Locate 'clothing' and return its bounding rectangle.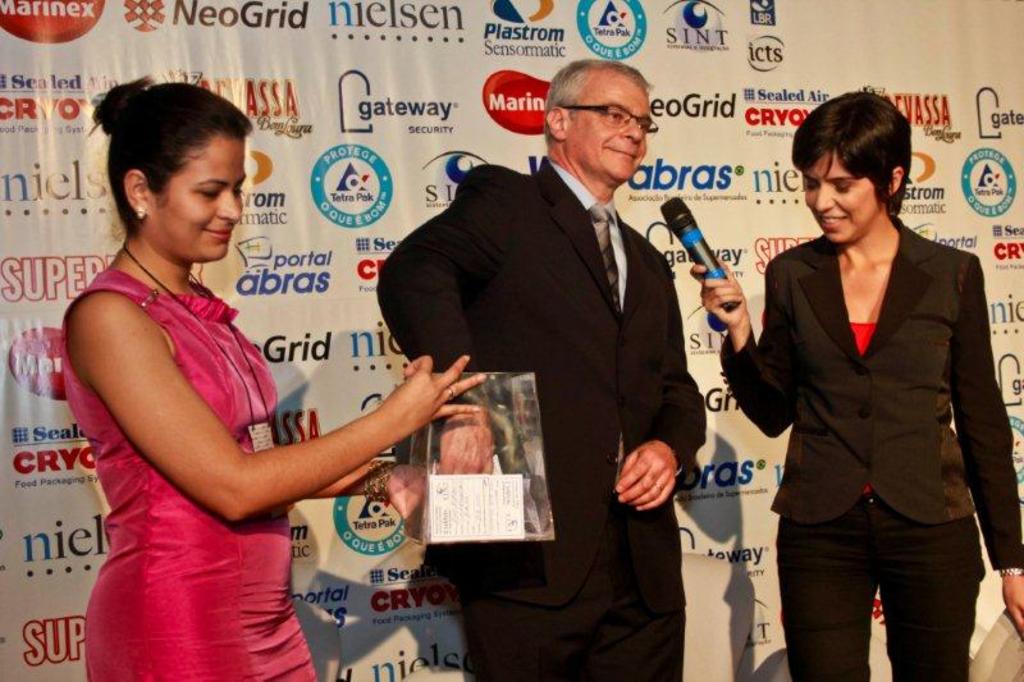
box=[721, 212, 1021, 681].
